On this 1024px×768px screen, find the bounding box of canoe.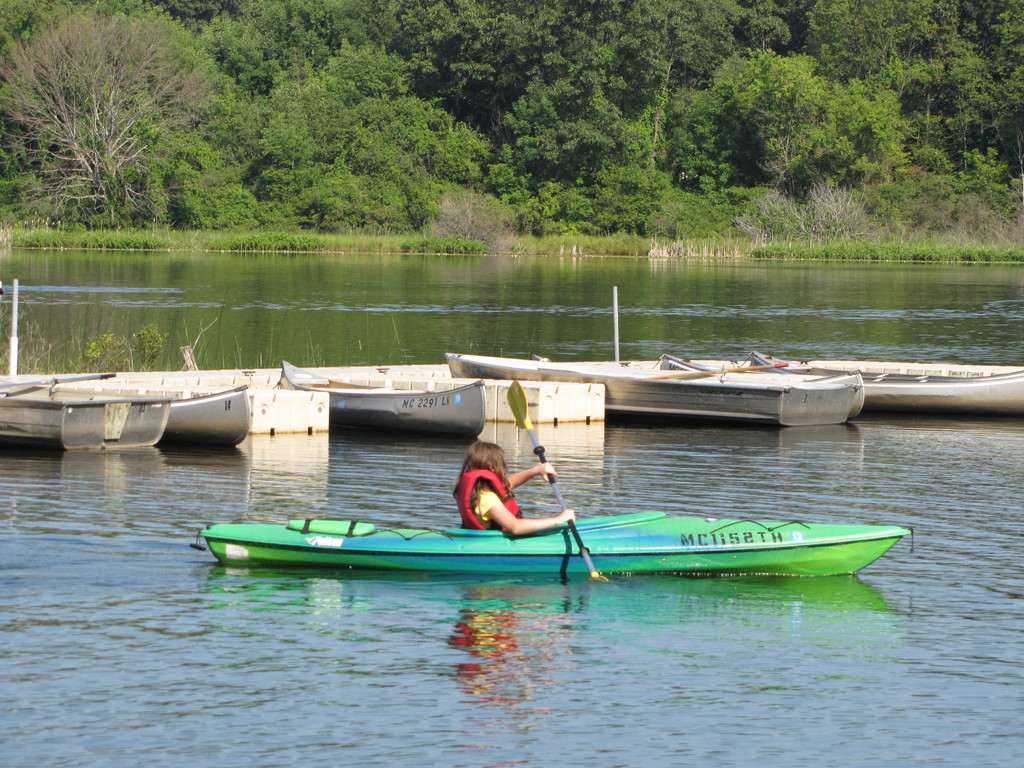
Bounding box: (left=278, top=360, right=486, bottom=444).
